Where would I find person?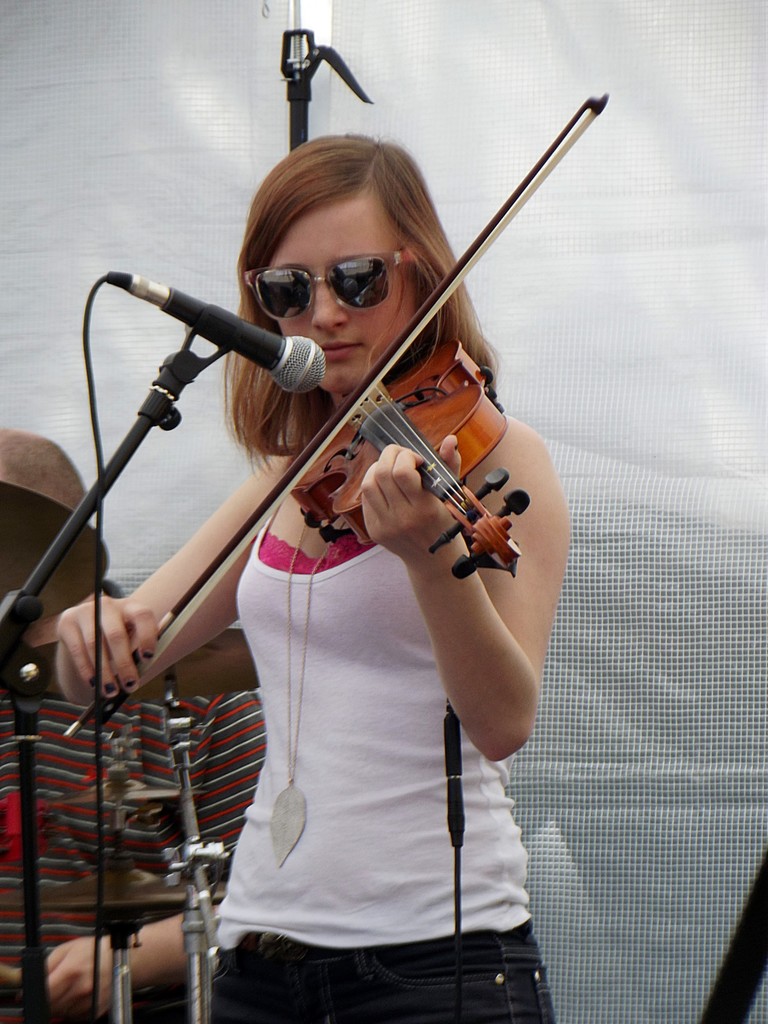
At x1=0, y1=428, x2=268, y2=1023.
